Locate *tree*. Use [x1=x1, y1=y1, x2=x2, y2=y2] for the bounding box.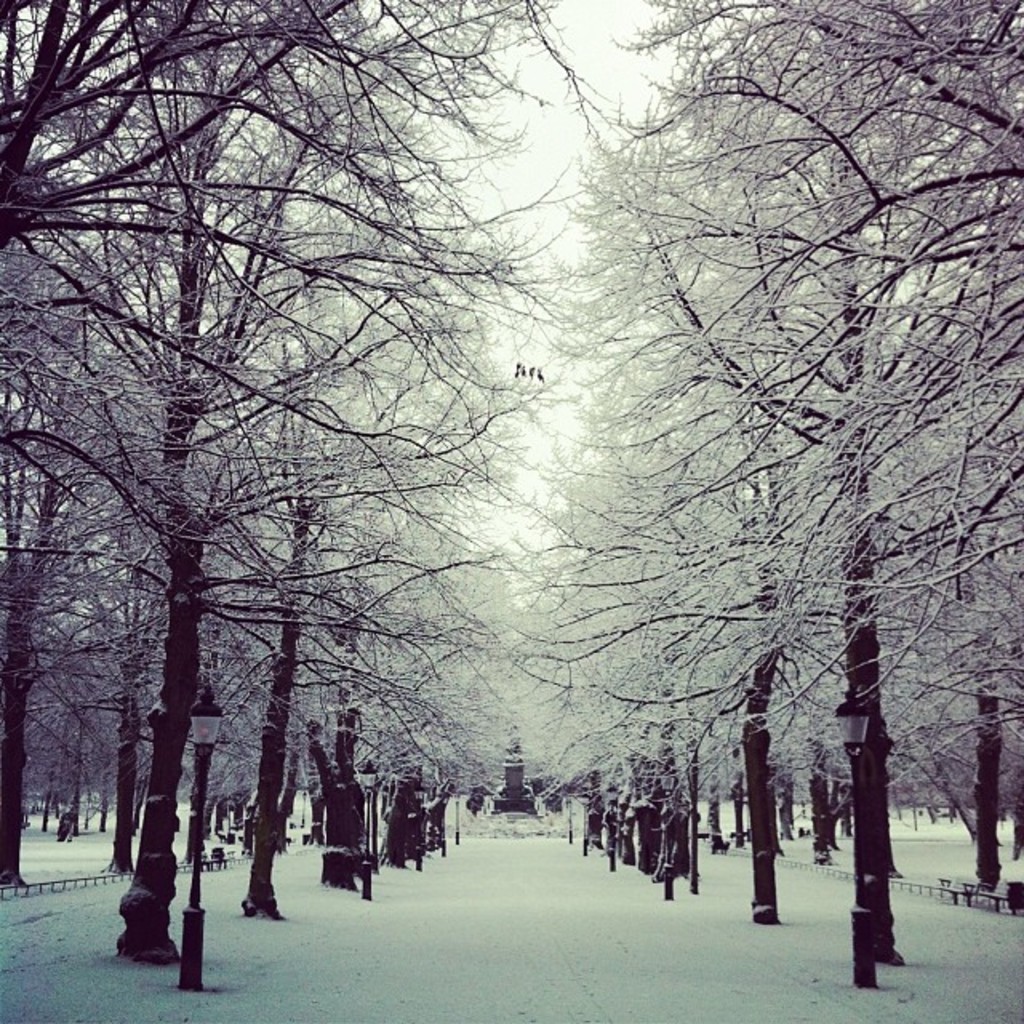
[x1=190, y1=496, x2=536, y2=888].
